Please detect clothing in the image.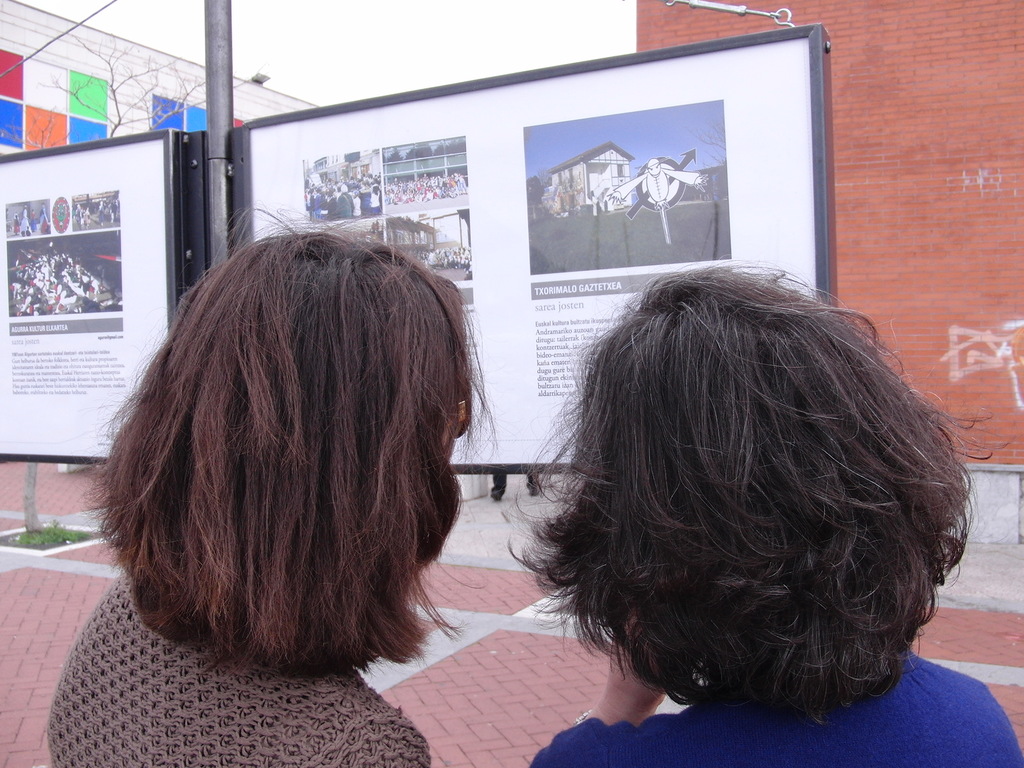
left=16, top=555, right=461, bottom=767.
